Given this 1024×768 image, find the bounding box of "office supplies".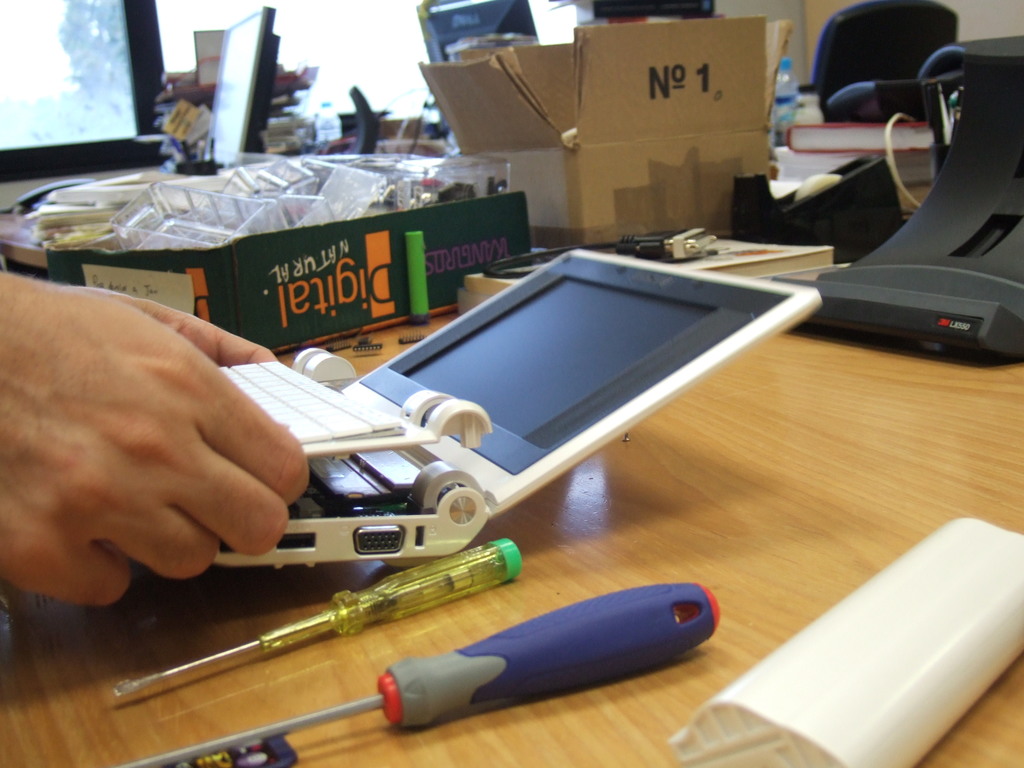
<box>435,53,783,239</box>.
